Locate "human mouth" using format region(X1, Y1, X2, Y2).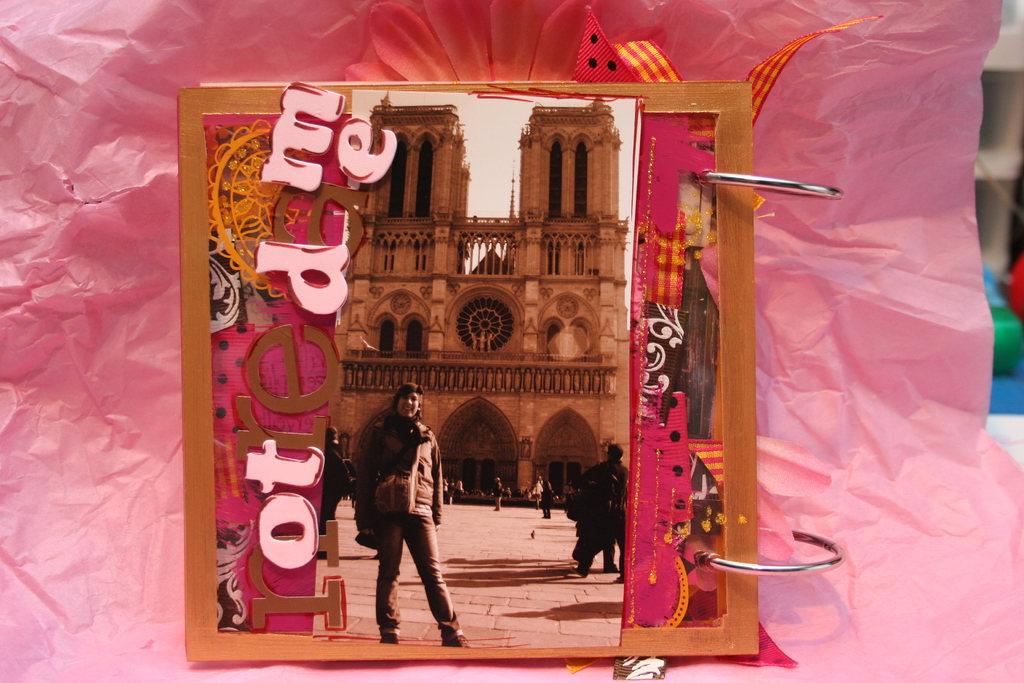
region(403, 405, 414, 416).
